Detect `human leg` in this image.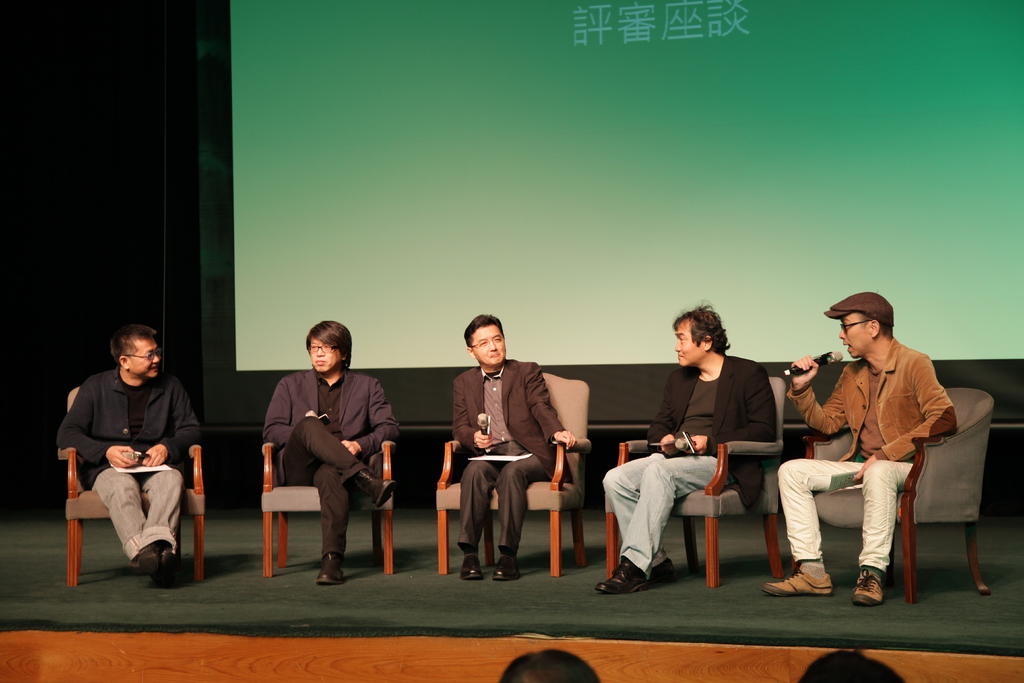
Detection: bbox(602, 460, 711, 590).
